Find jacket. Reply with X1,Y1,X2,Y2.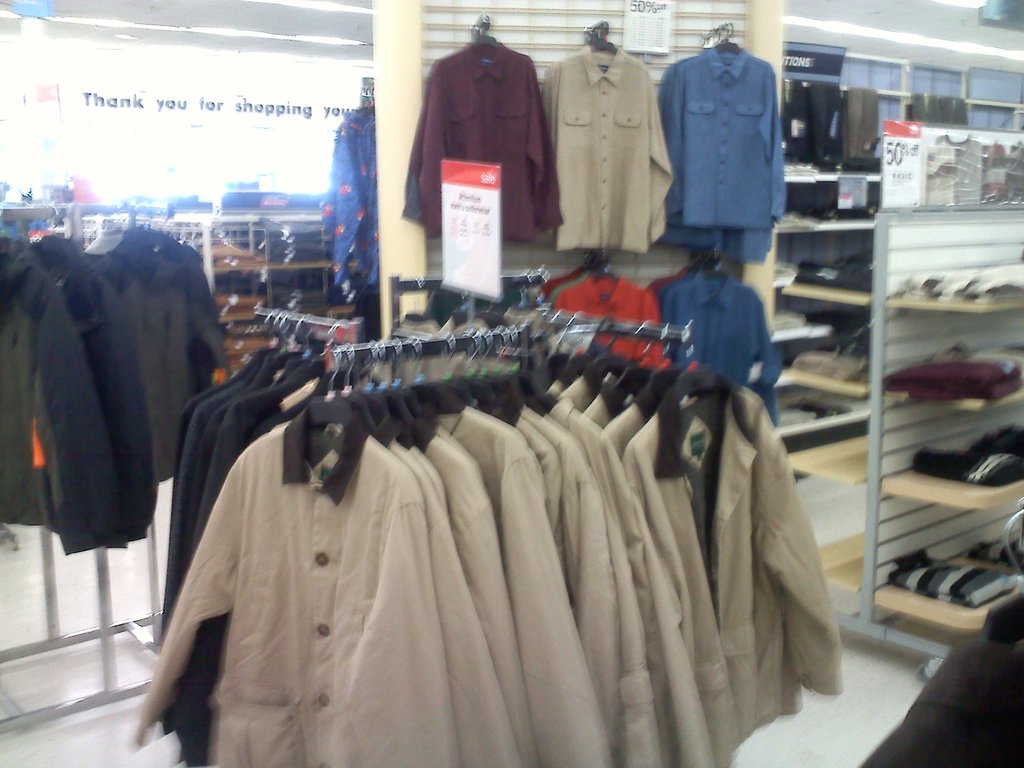
644,40,788,246.
